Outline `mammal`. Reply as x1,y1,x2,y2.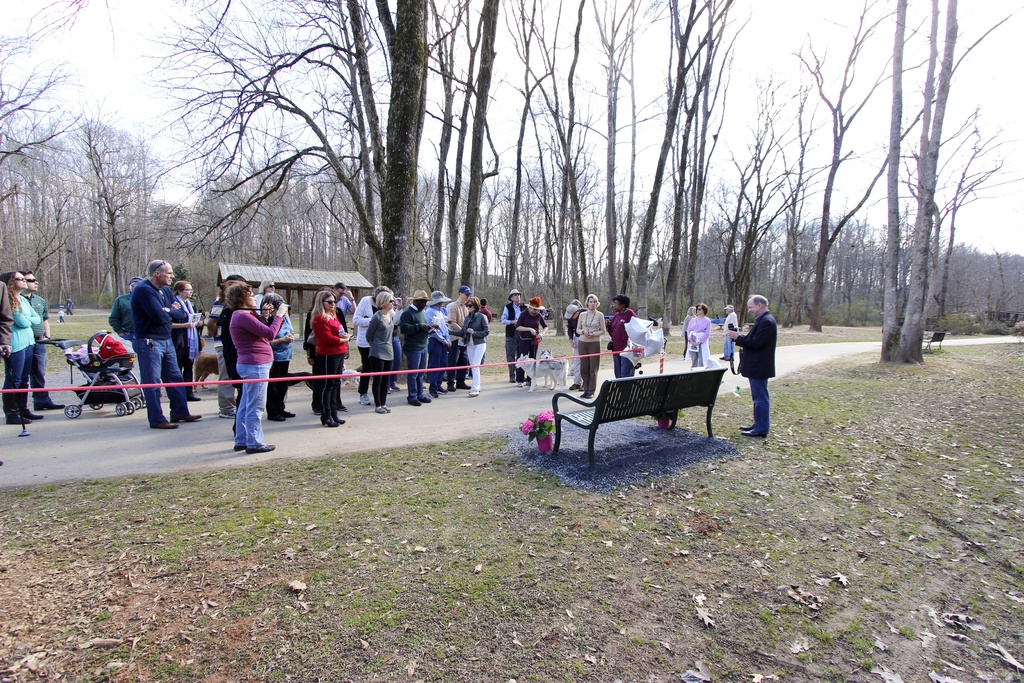
724,293,775,438.
